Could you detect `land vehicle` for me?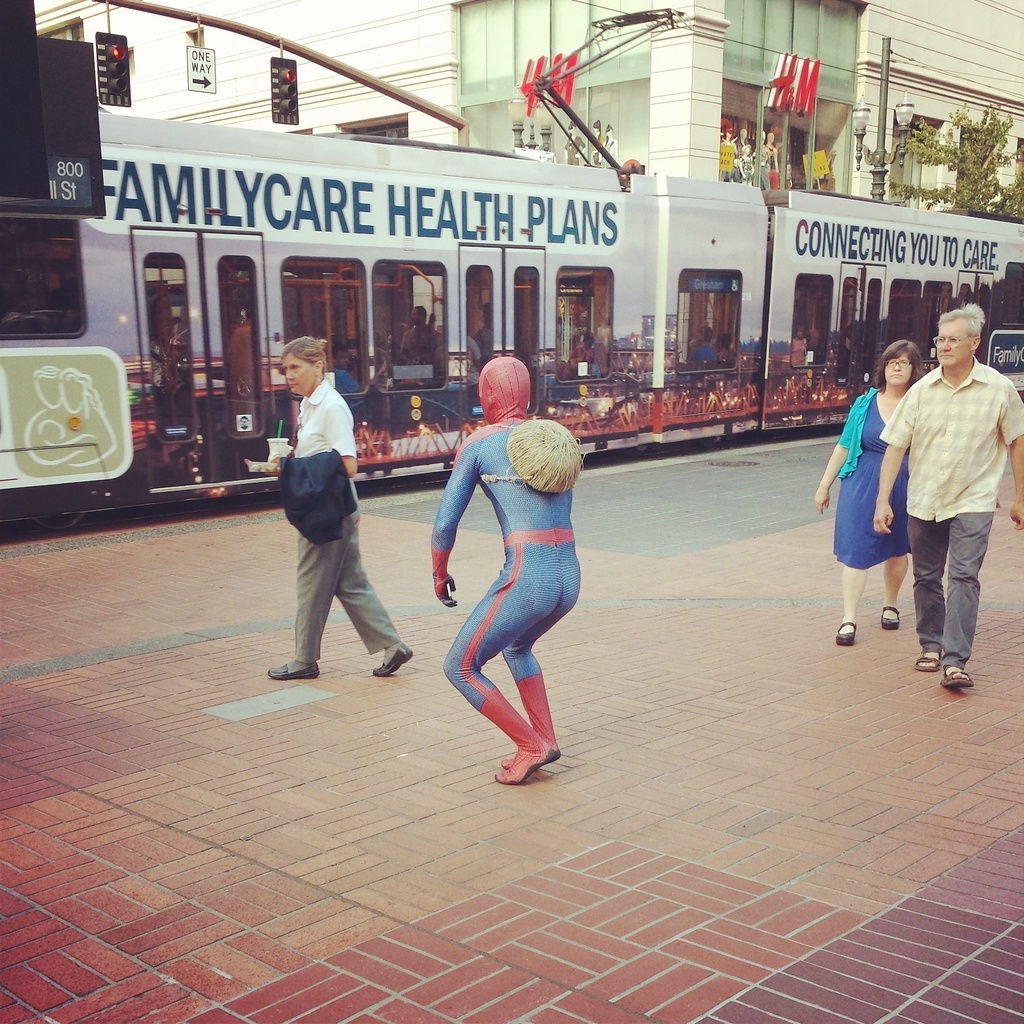
Detection result: 0,111,1023,526.
